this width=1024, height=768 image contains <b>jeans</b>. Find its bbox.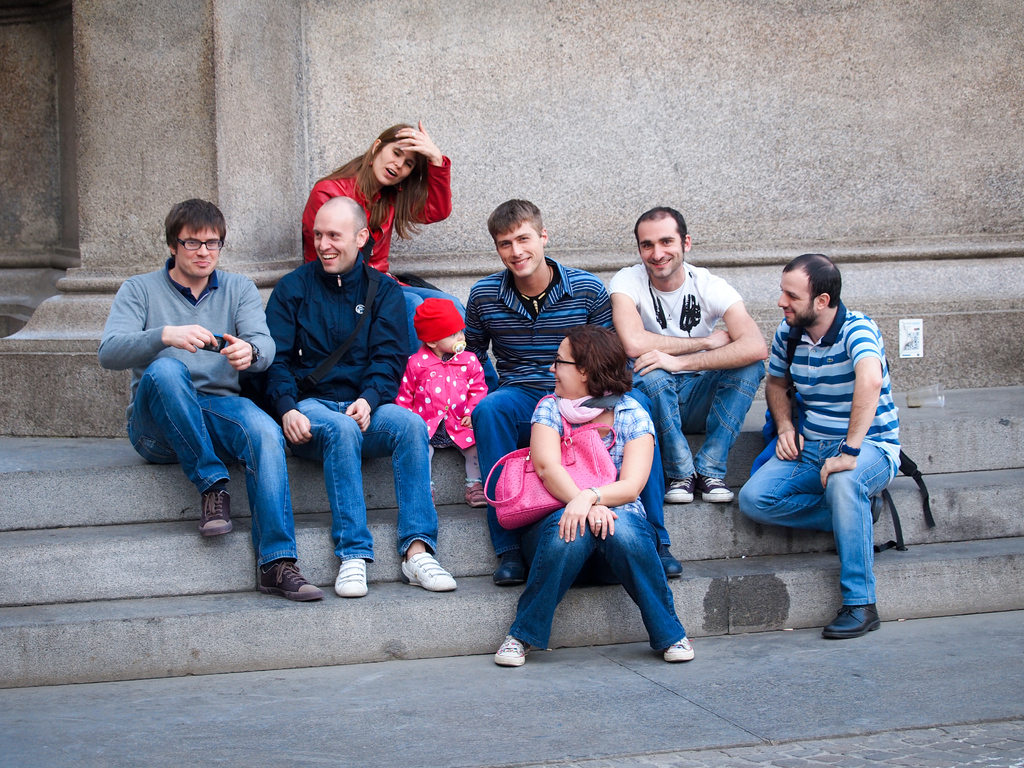
x1=474, y1=384, x2=538, y2=478.
